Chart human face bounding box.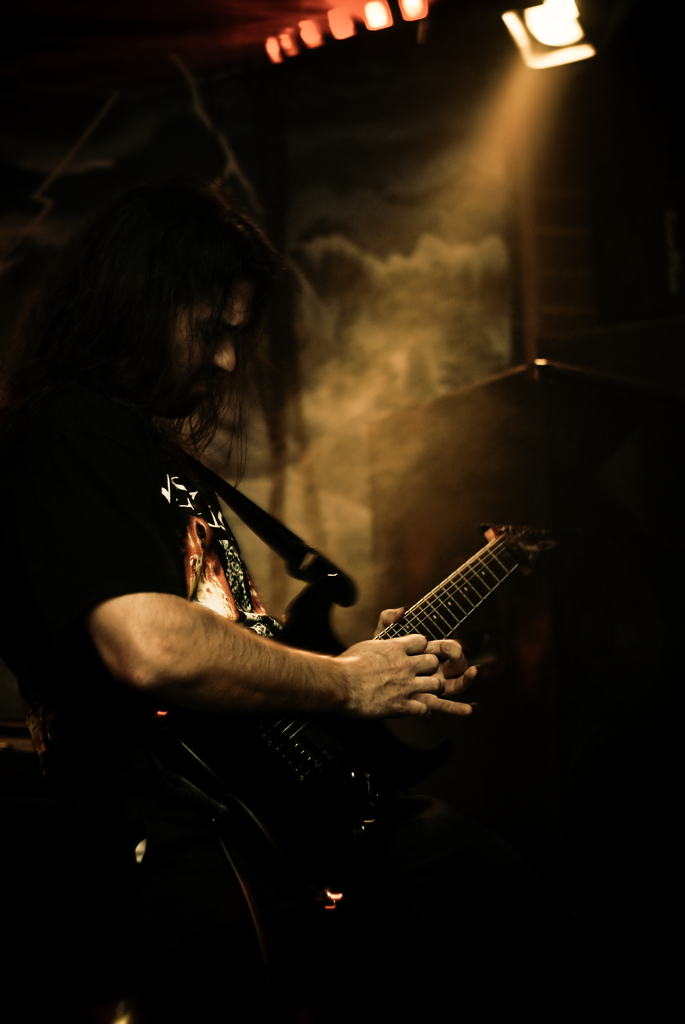
Charted: 169/274/246/410.
